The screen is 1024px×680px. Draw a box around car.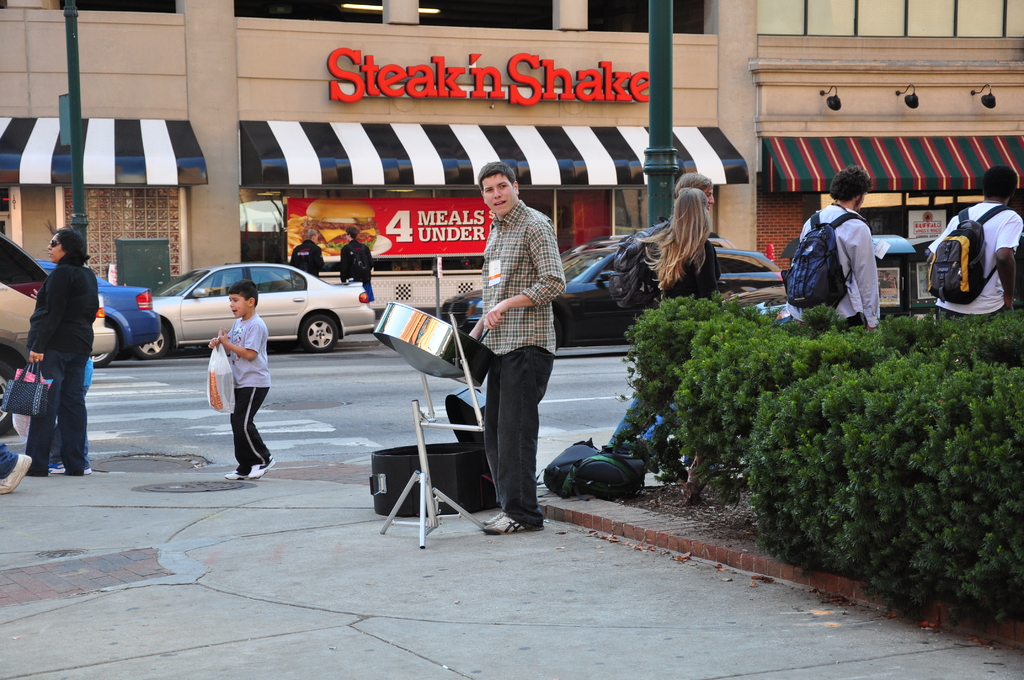
l=440, t=234, r=794, b=355.
